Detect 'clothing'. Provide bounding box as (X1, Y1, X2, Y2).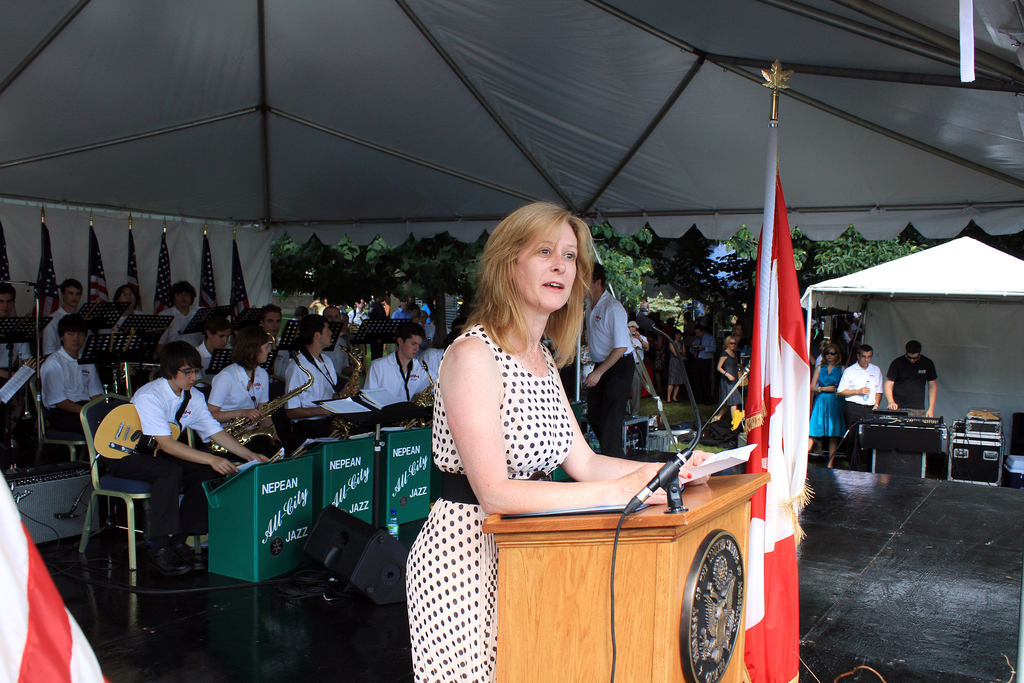
(634, 333, 650, 415).
